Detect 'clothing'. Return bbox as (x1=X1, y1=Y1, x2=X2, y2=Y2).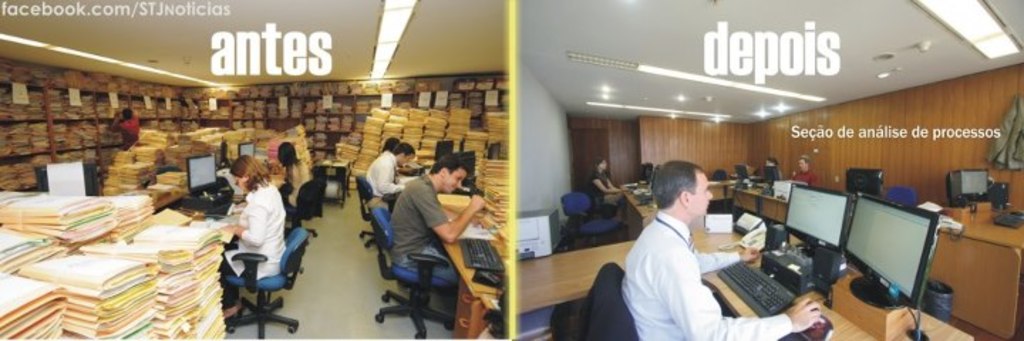
(x1=612, y1=185, x2=732, y2=335).
